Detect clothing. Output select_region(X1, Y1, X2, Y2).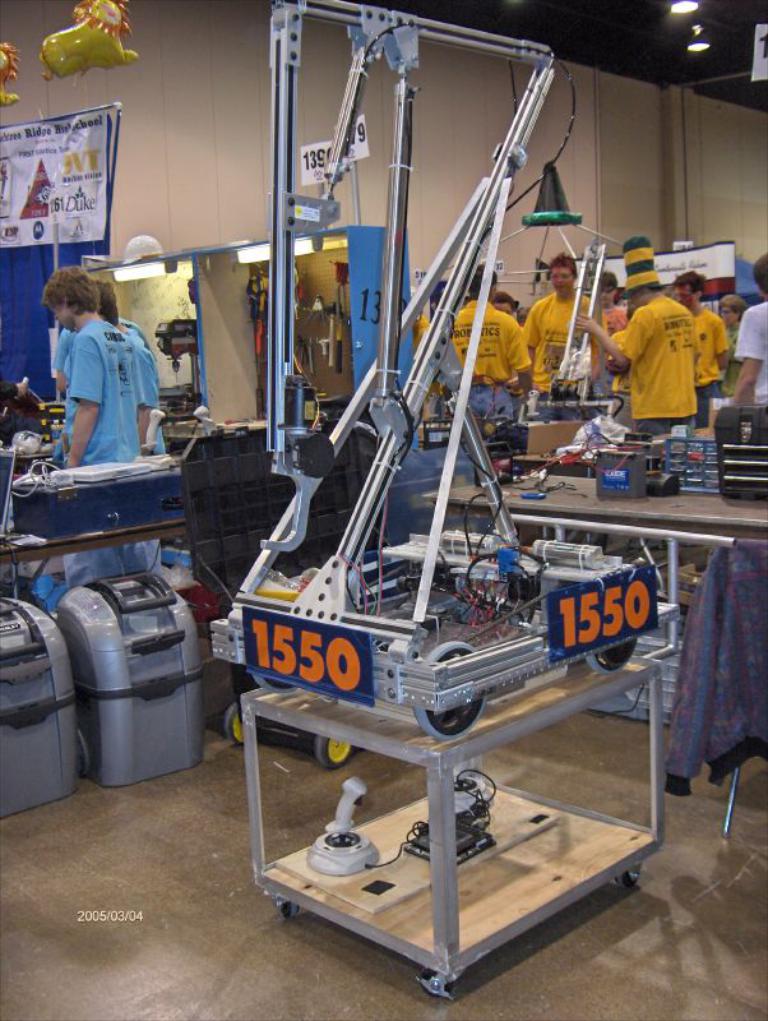
select_region(741, 290, 767, 412).
